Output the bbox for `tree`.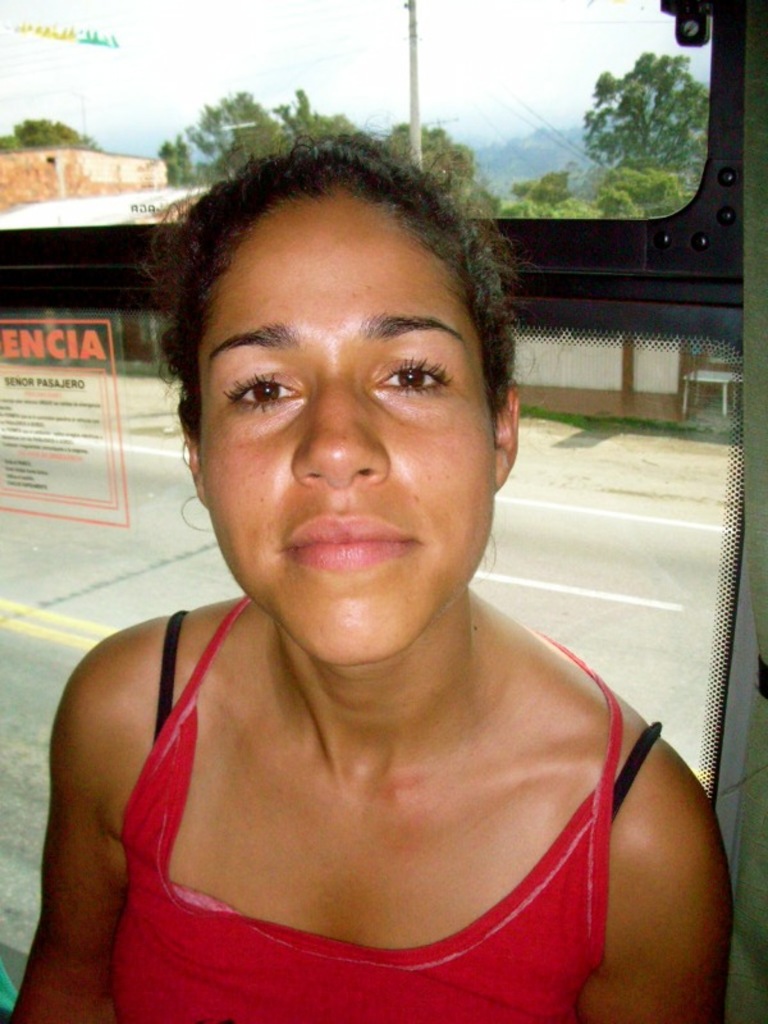
0:116:108:152.
